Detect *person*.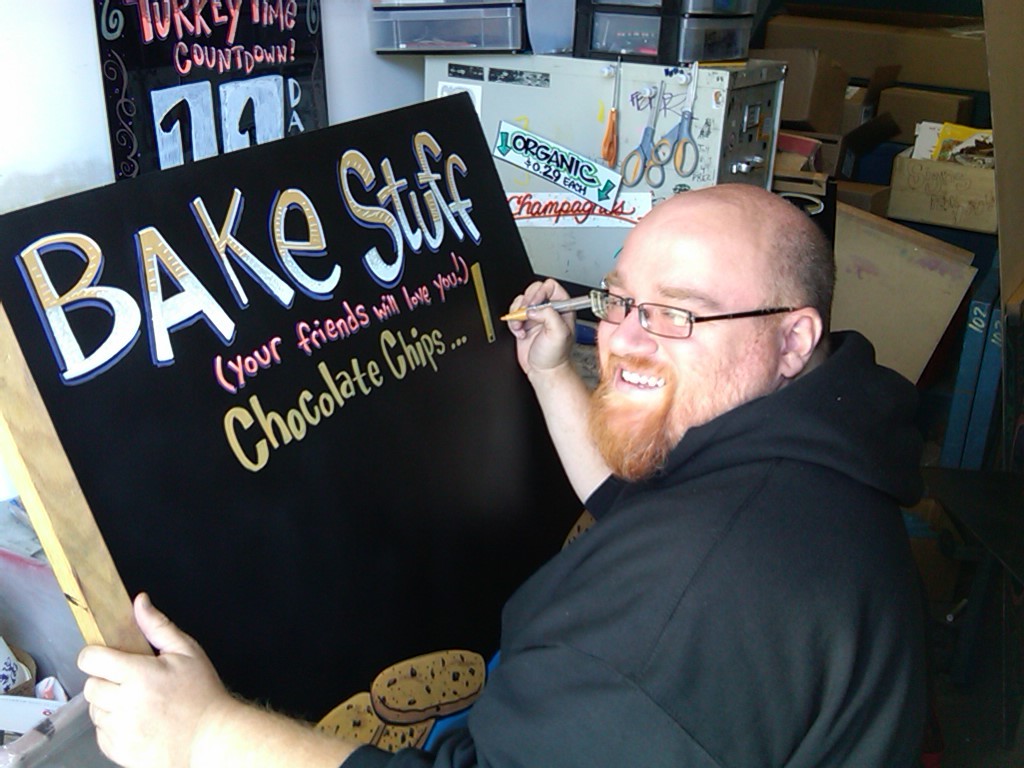
Detected at bbox=[80, 174, 929, 767].
